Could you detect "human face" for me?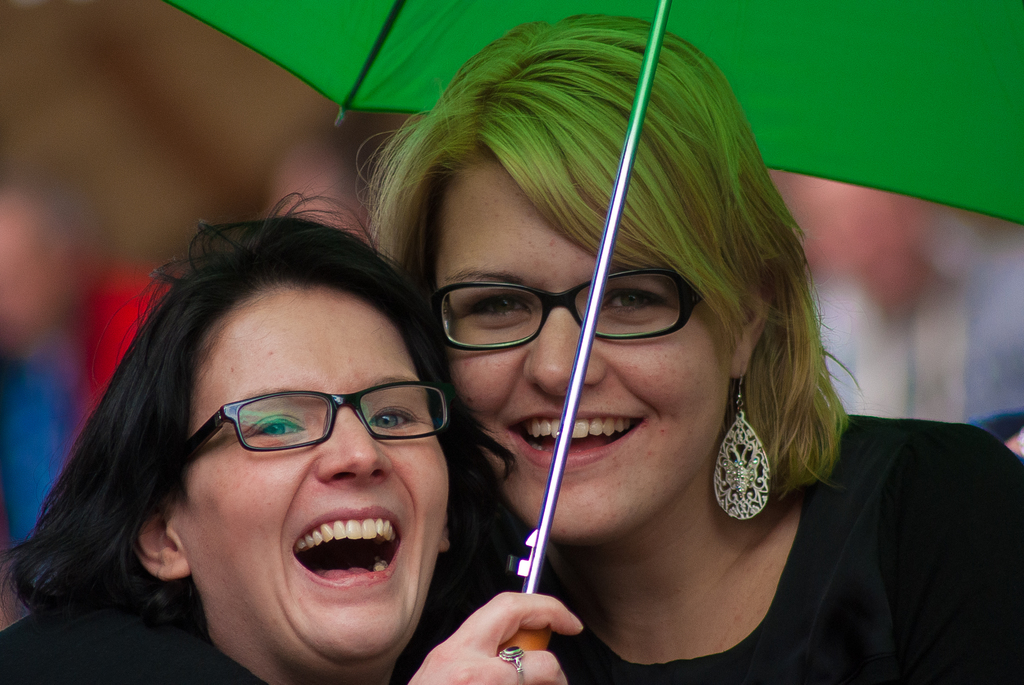
Detection result: detection(440, 155, 737, 535).
